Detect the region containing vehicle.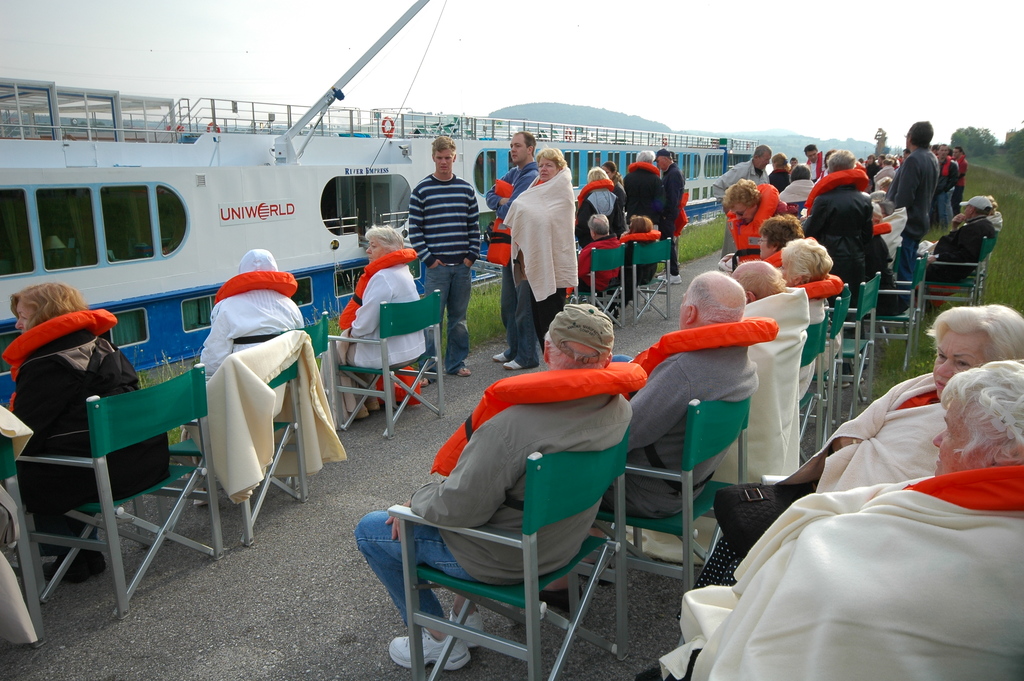
[0, 0, 760, 408].
